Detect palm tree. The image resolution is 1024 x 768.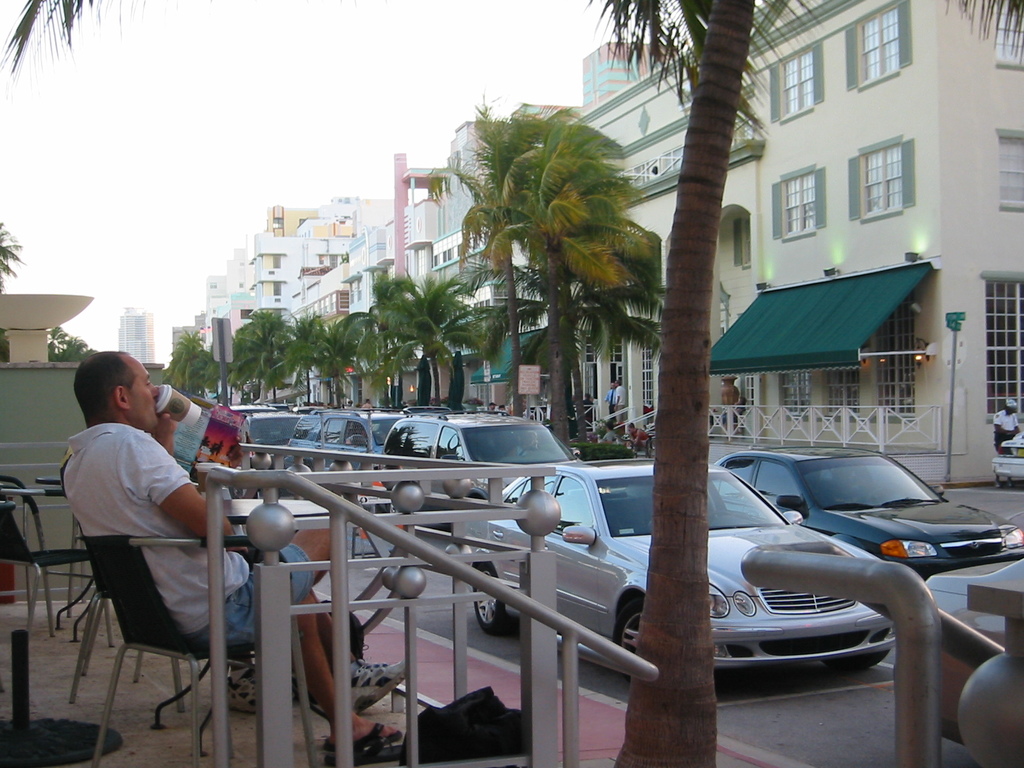
<region>387, 274, 497, 404</region>.
